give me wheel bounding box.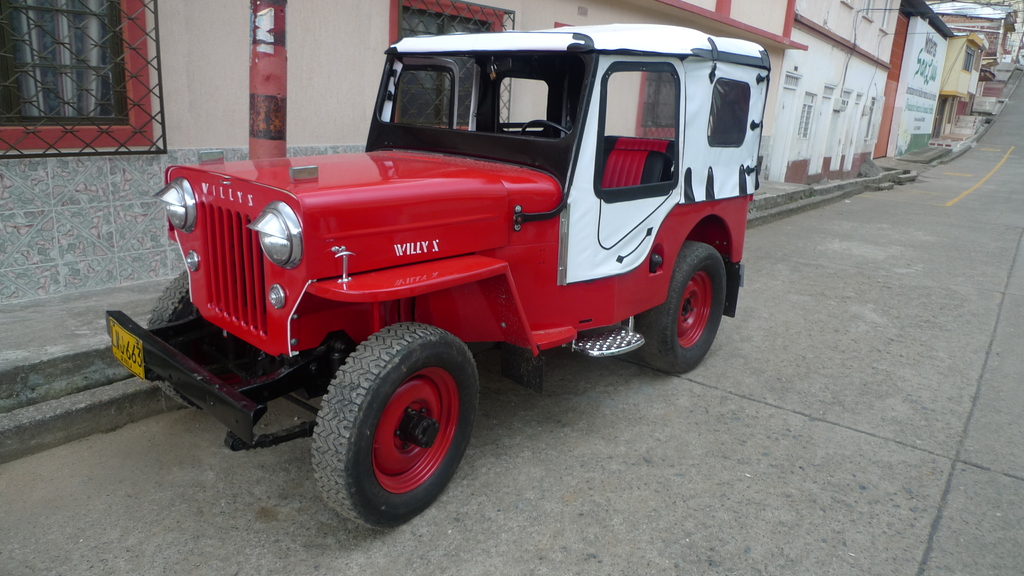
(519,115,566,136).
